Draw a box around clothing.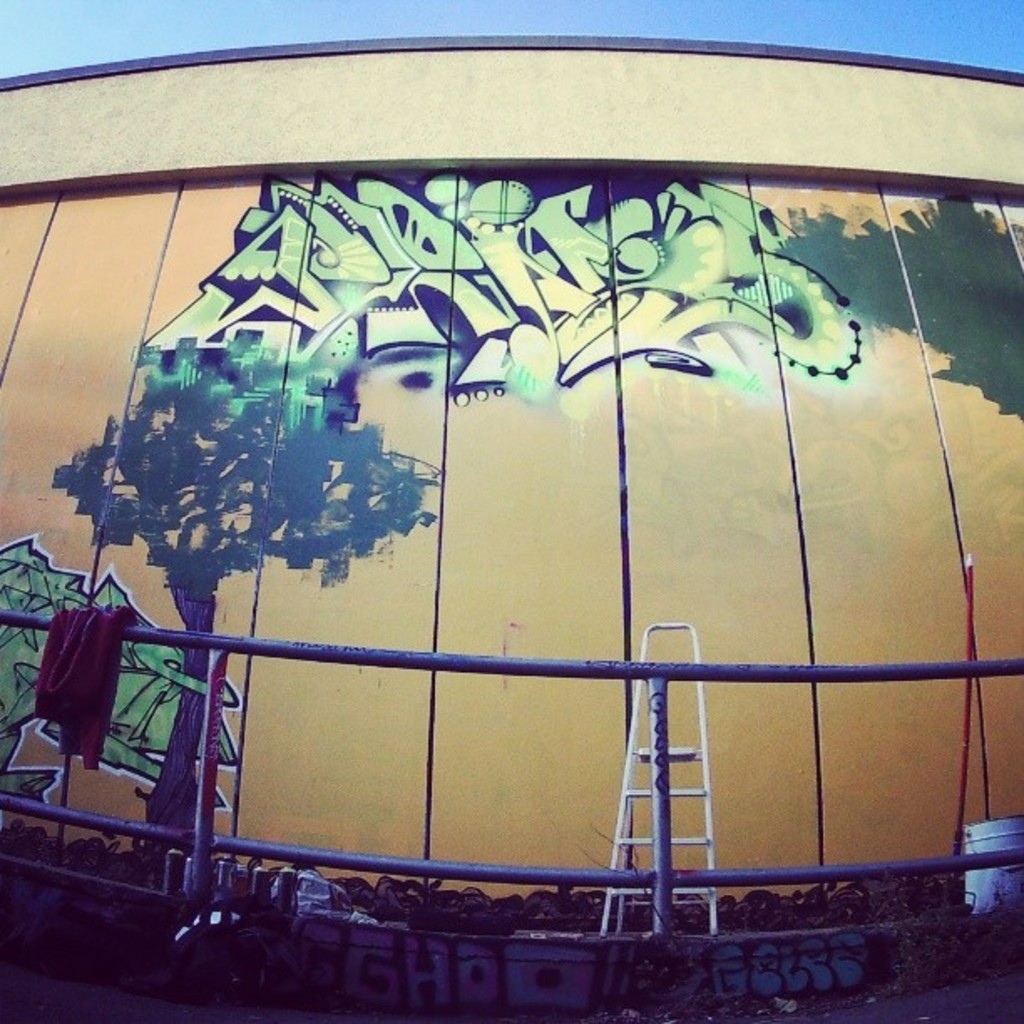
x1=28, y1=606, x2=139, y2=766.
